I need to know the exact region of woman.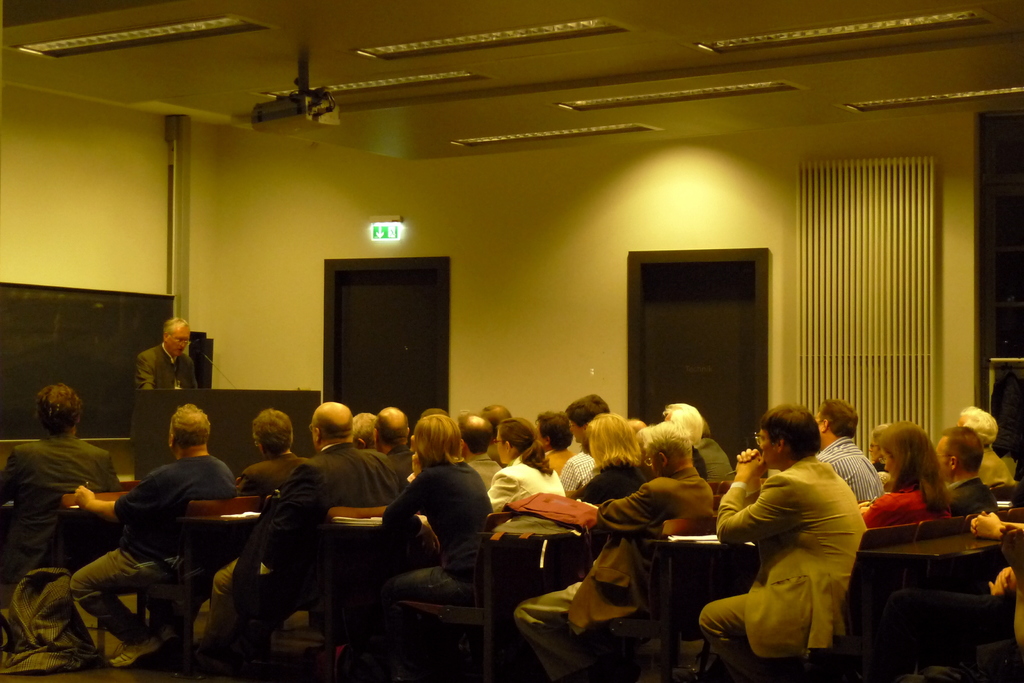
Region: 861, 420, 951, 527.
